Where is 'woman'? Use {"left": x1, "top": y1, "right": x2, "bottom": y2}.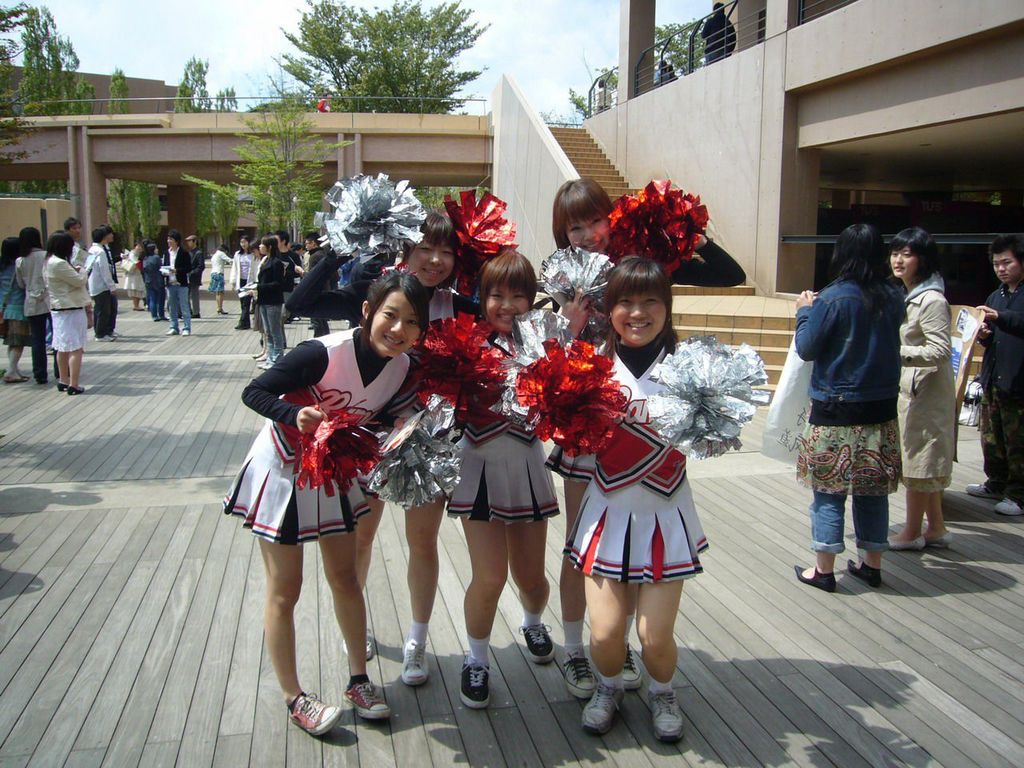
{"left": 257, "top": 238, "right": 286, "bottom": 374}.
